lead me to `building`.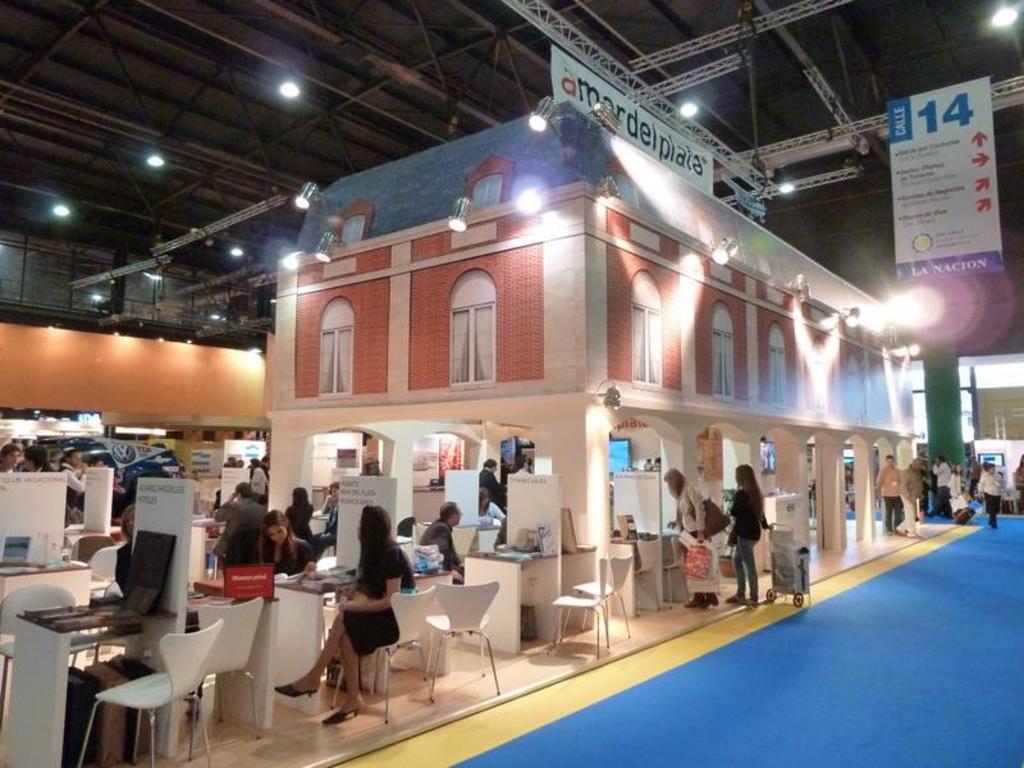
Lead to bbox(0, 0, 1023, 767).
